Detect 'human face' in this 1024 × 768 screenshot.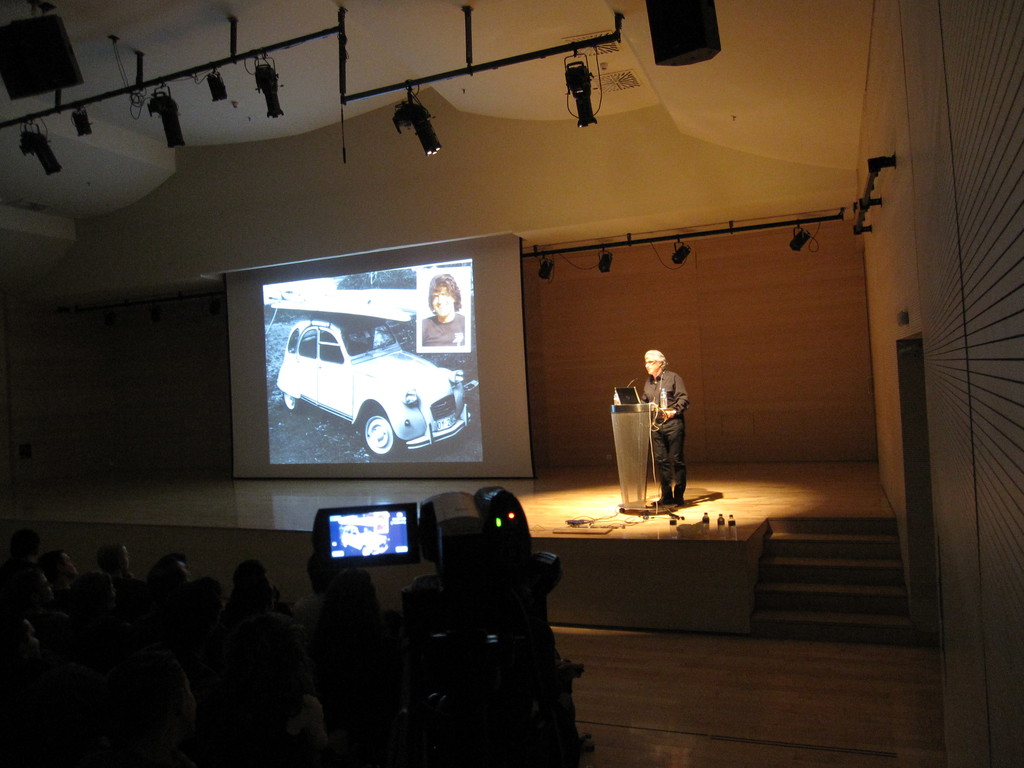
Detection: <bbox>429, 289, 454, 317</bbox>.
